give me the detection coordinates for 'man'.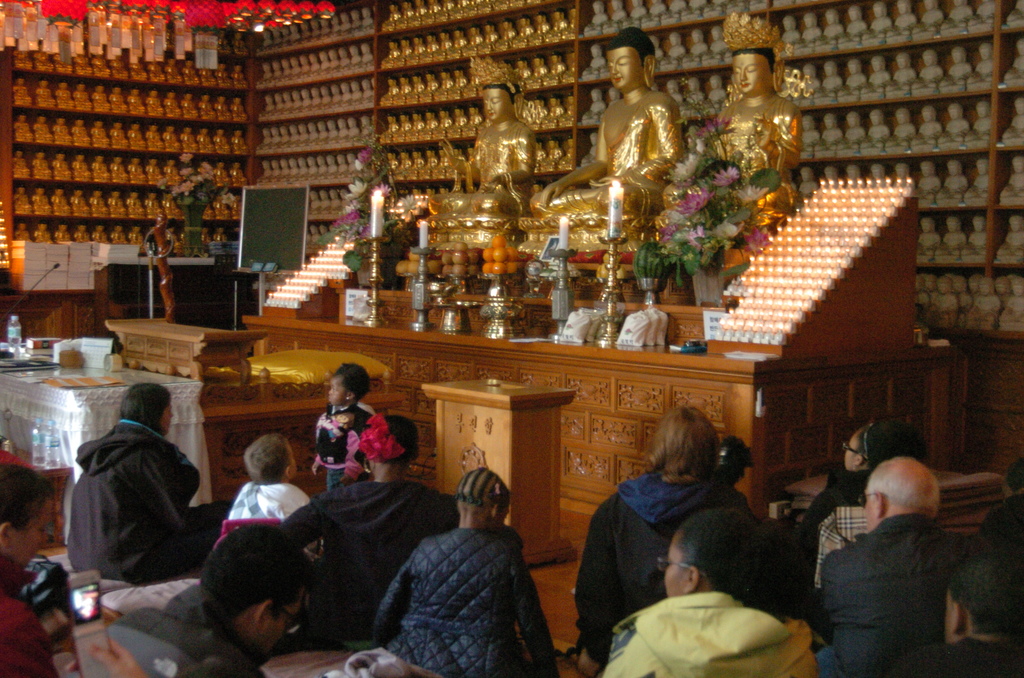
(107,522,307,677).
